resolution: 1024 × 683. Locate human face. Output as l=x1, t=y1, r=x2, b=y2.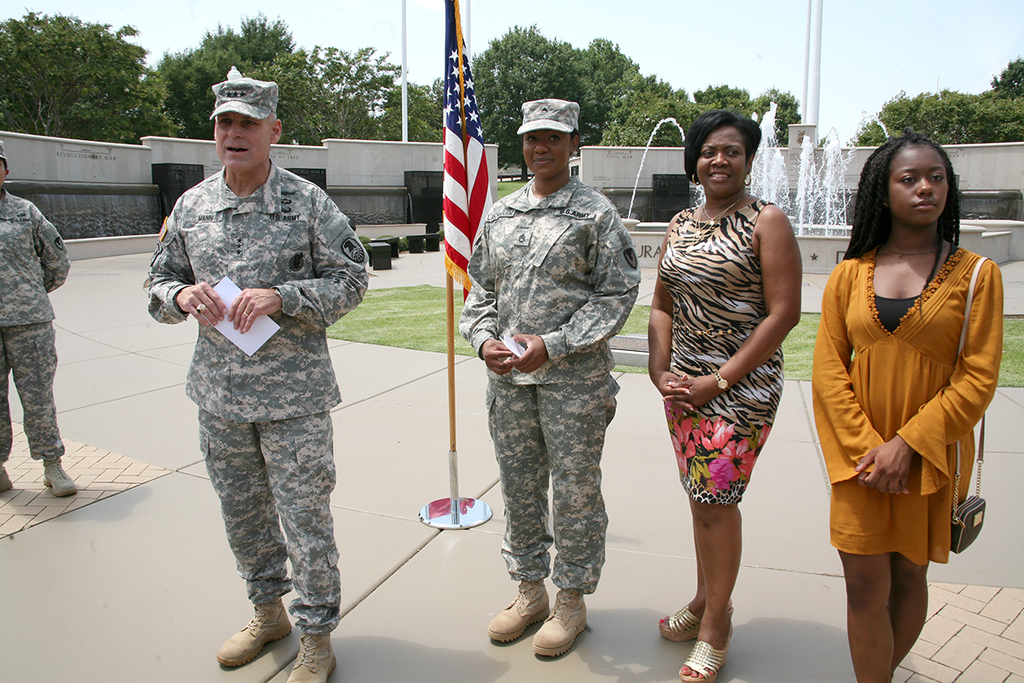
l=522, t=131, r=570, b=178.
